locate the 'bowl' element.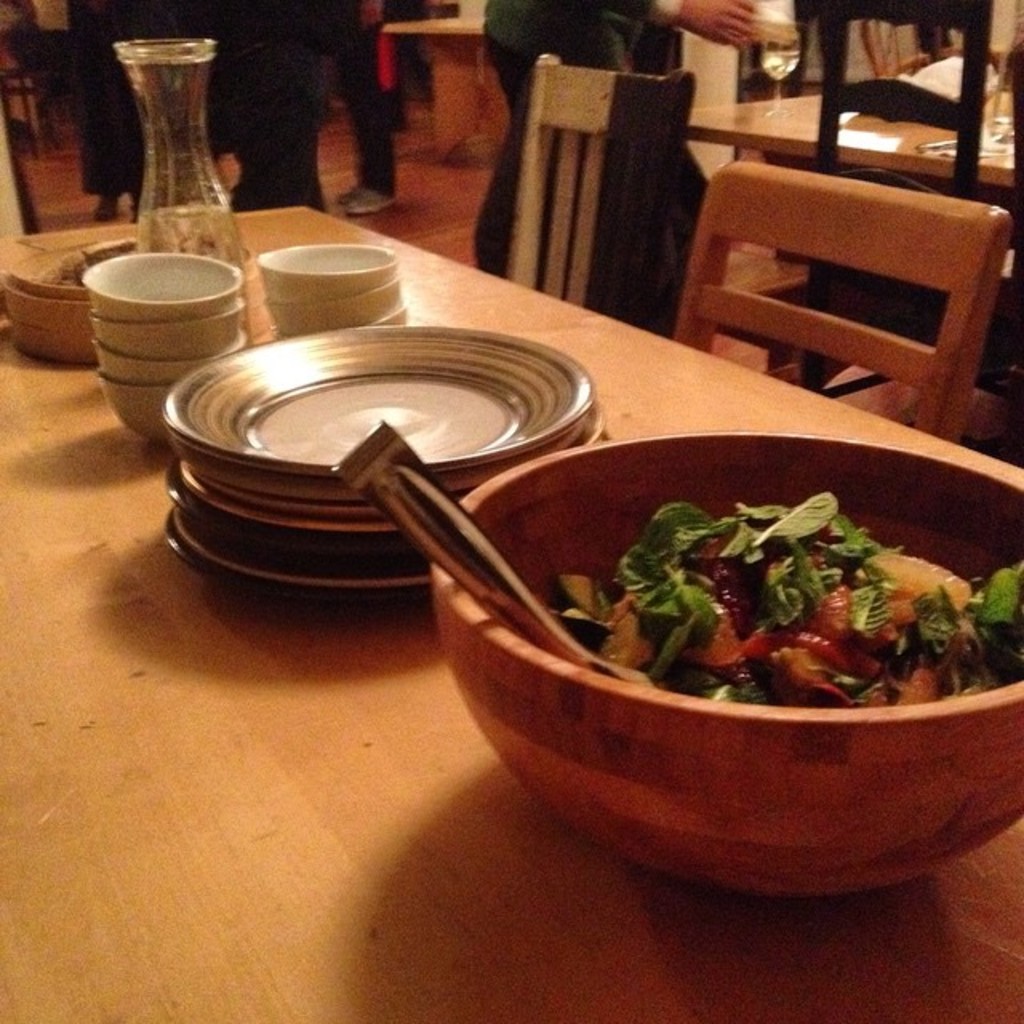
Element bbox: BBox(378, 302, 406, 325).
